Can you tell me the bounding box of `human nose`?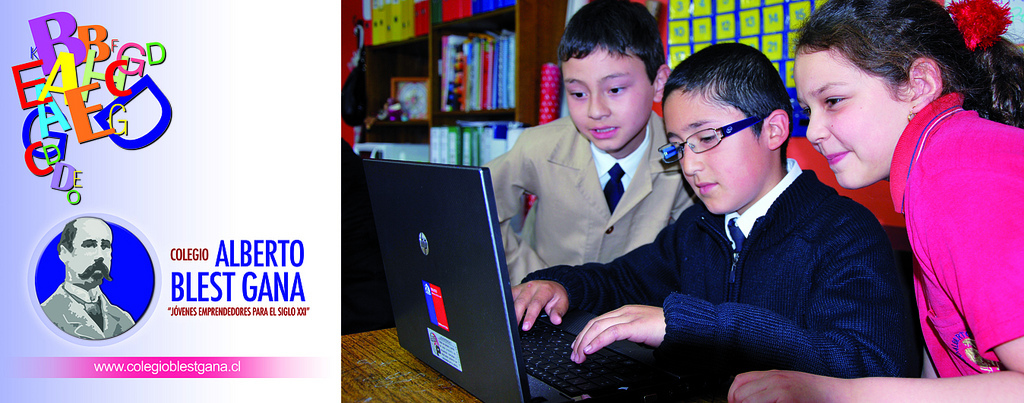
805:102:834:143.
